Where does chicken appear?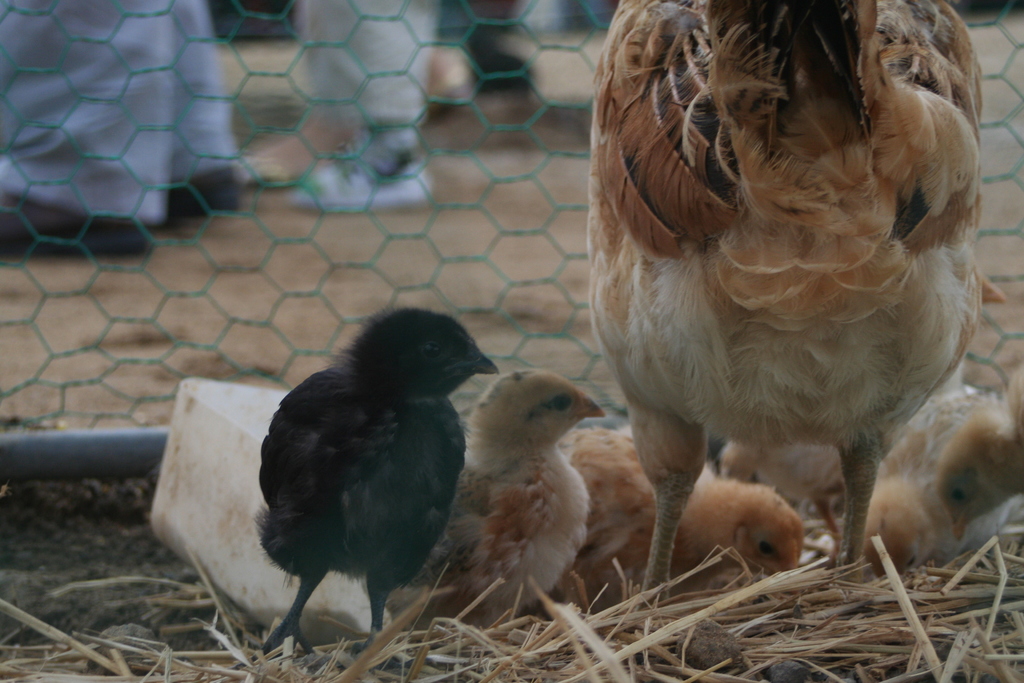
Appears at box(252, 292, 489, 650).
